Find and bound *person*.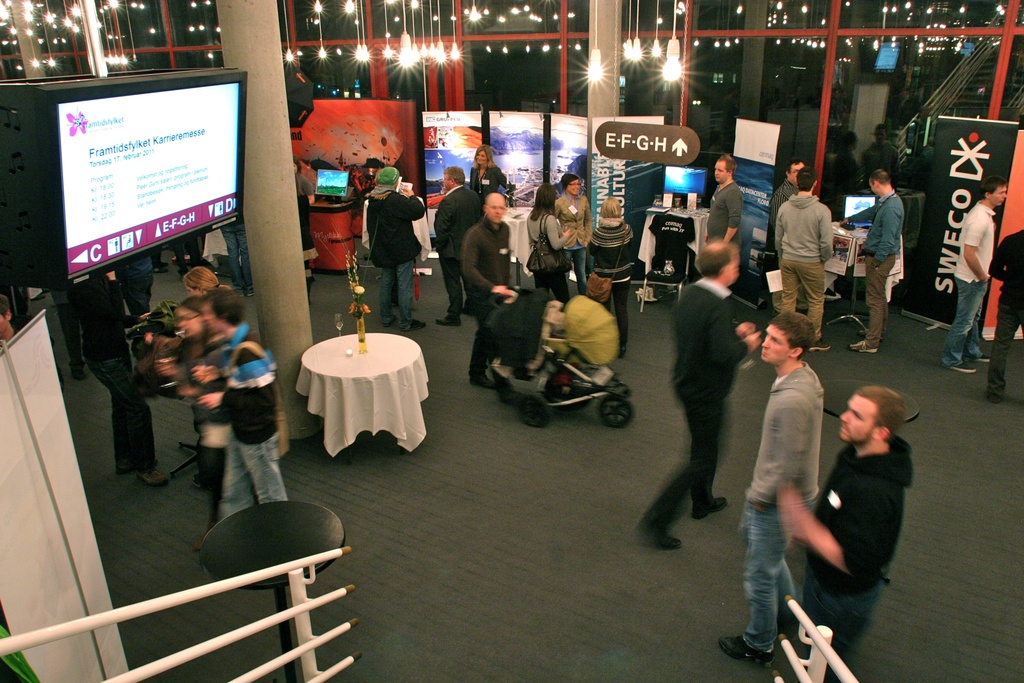
Bound: [left=166, top=286, right=290, bottom=520].
